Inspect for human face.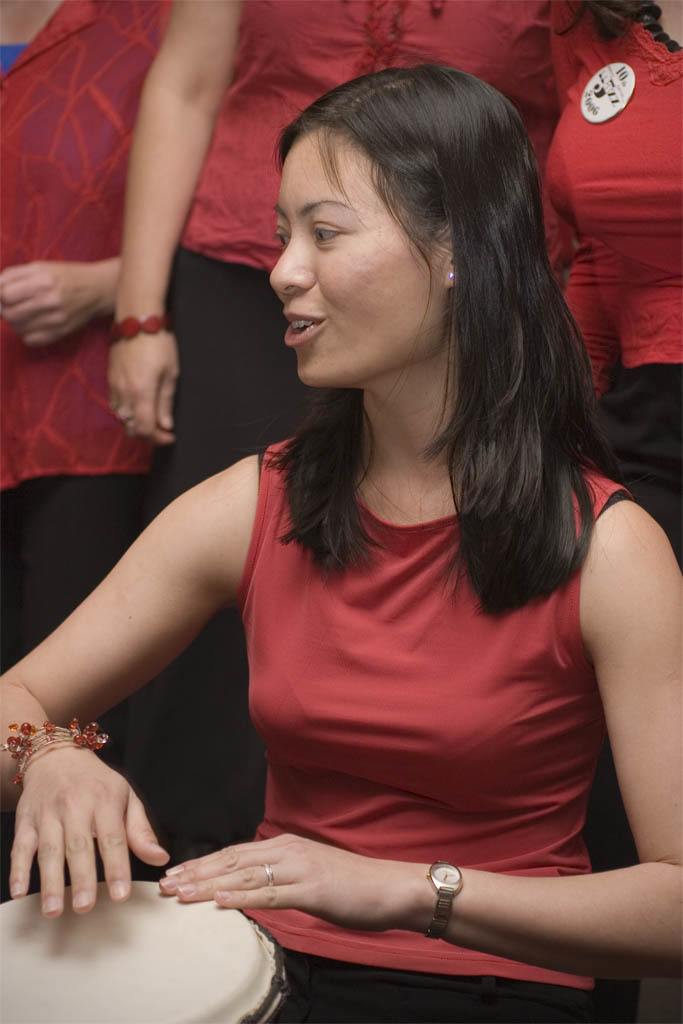
Inspection: [266,128,444,384].
